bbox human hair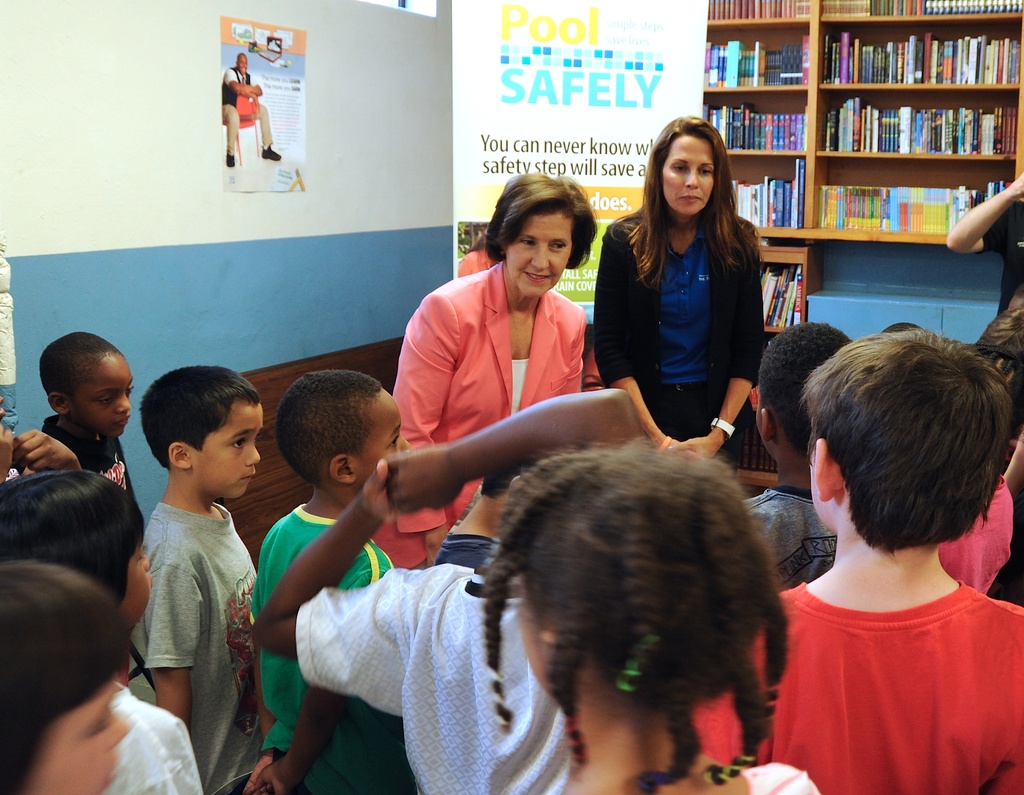
locate(800, 326, 1016, 550)
